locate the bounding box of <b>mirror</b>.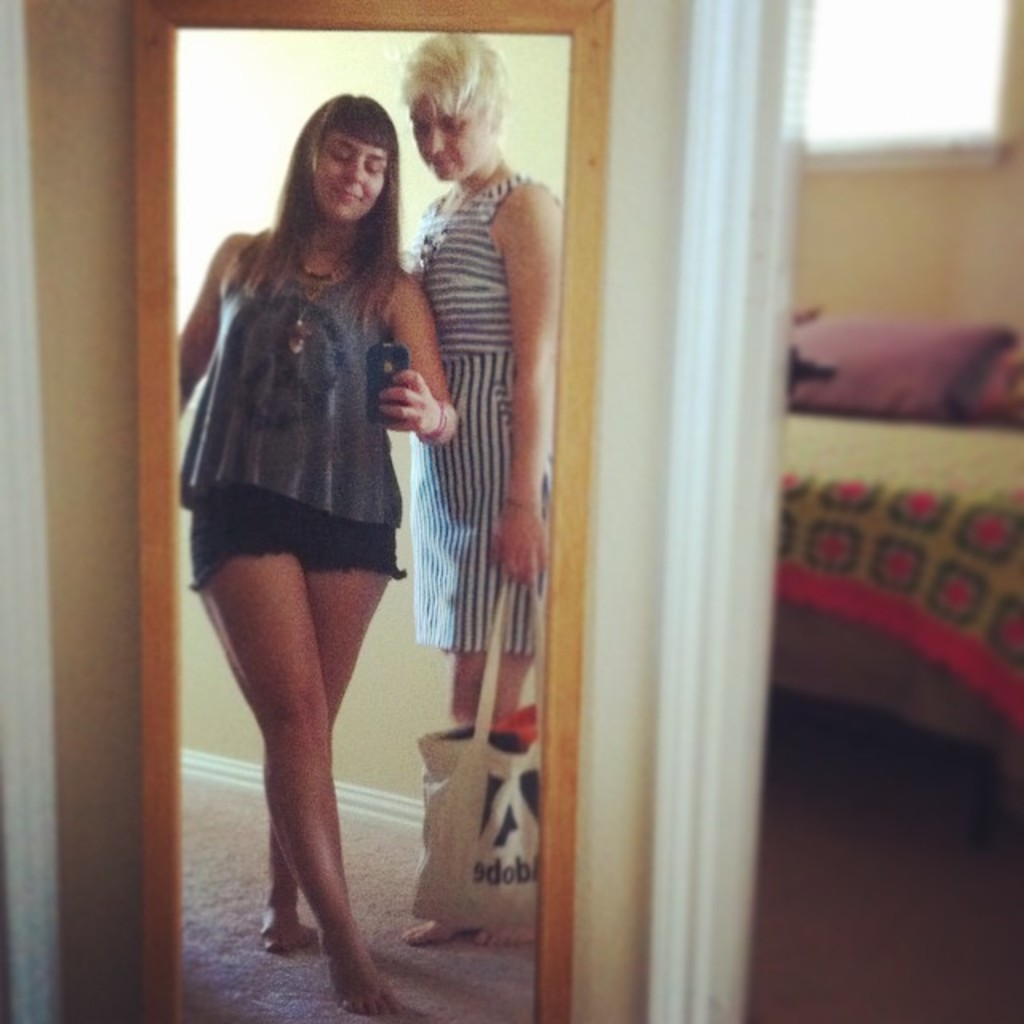
Bounding box: box=[176, 32, 565, 1022].
